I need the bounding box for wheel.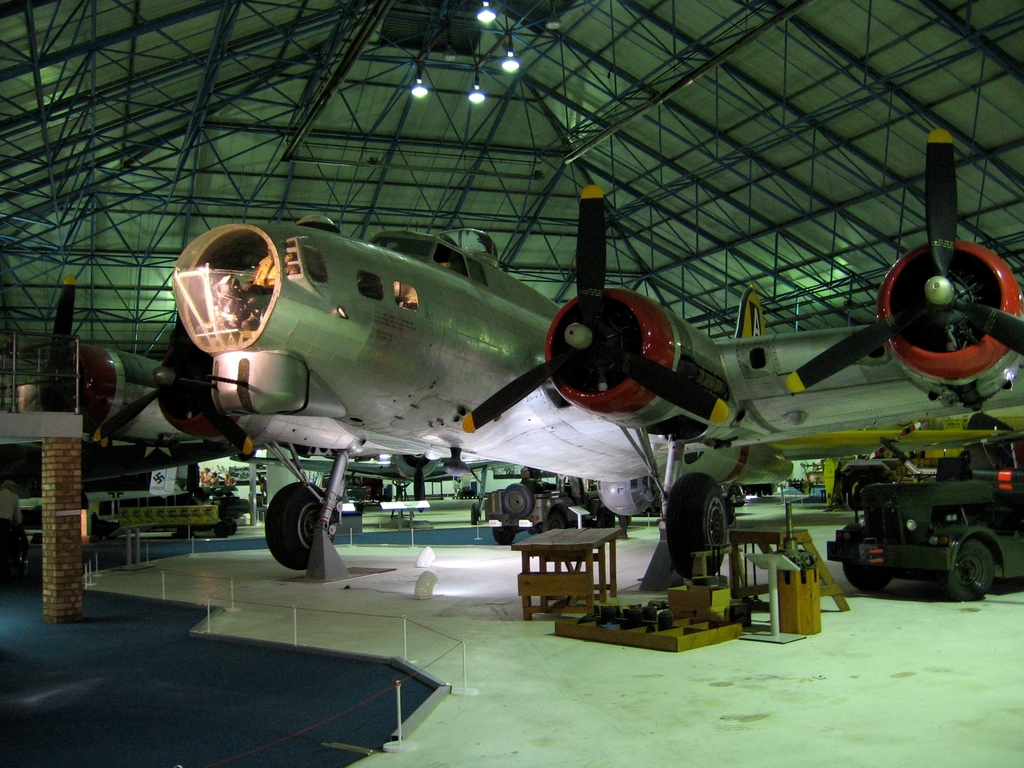
Here it is: <bbox>494, 527, 514, 544</bbox>.
